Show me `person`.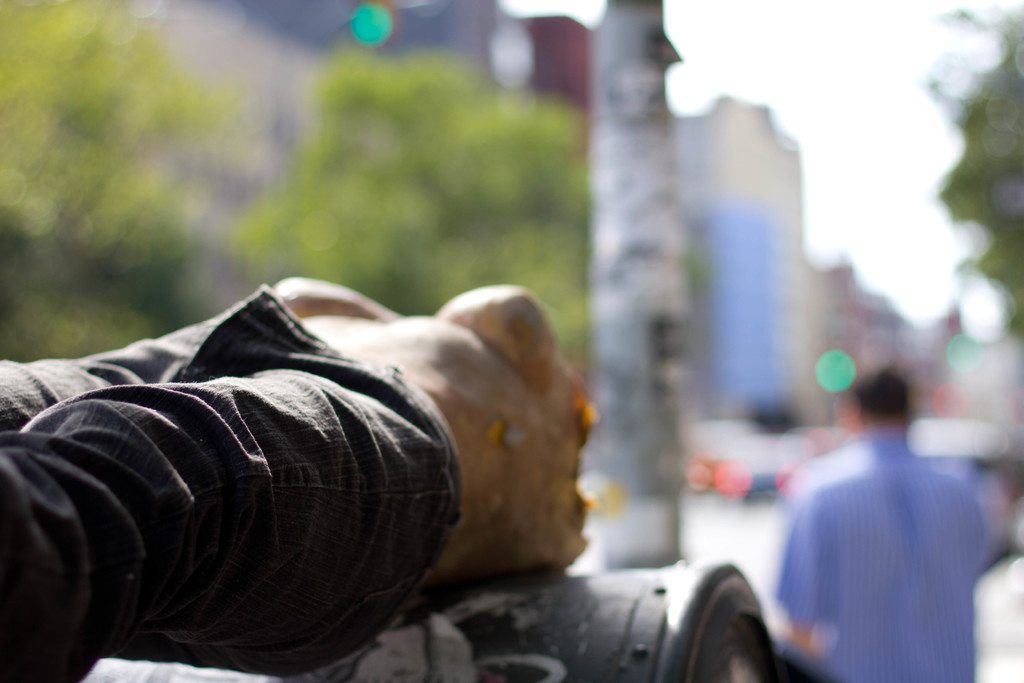
`person` is here: l=783, t=369, r=986, b=682.
